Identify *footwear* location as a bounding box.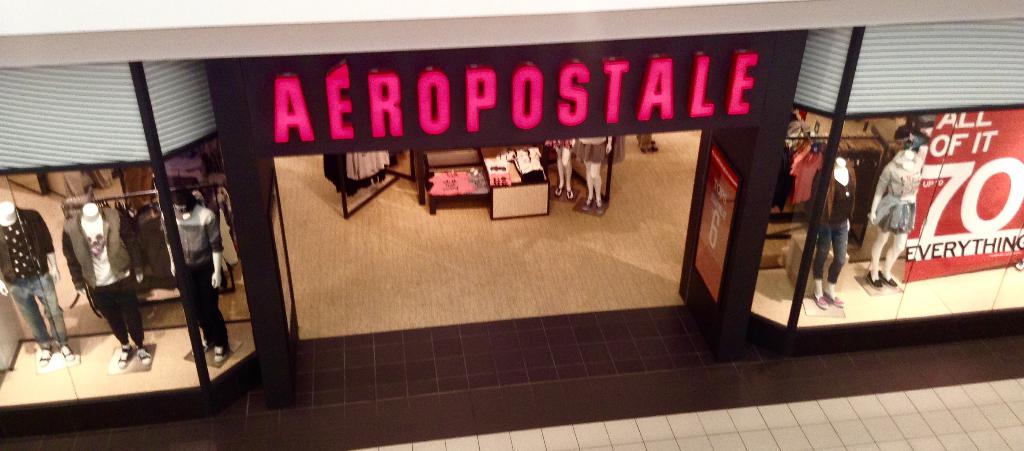
l=868, t=270, r=883, b=287.
